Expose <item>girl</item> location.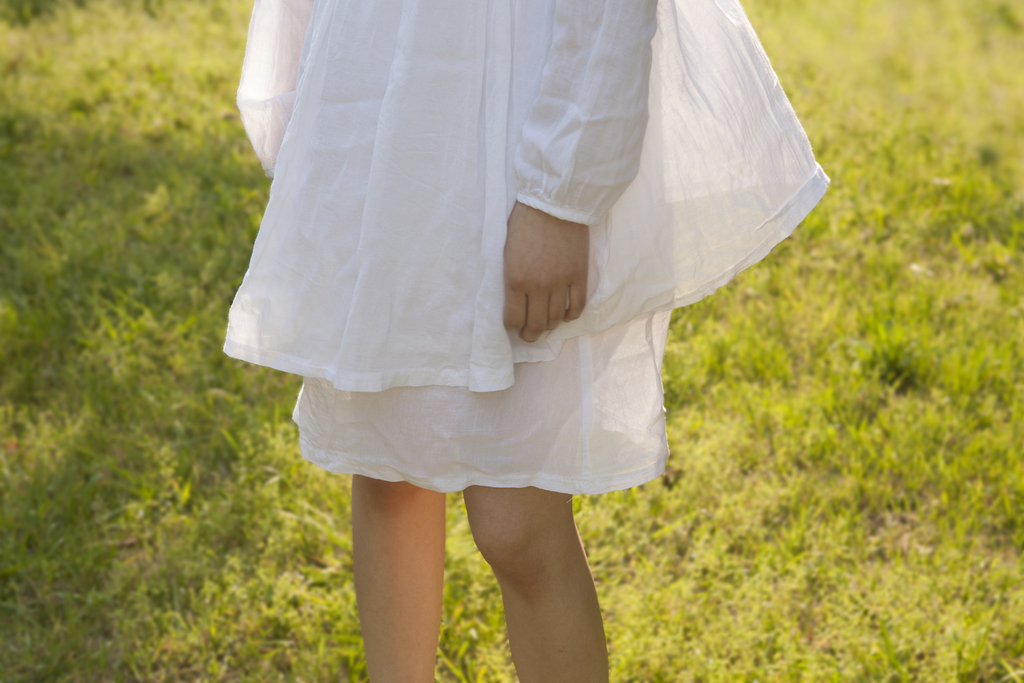
Exposed at box=[219, 0, 831, 682].
